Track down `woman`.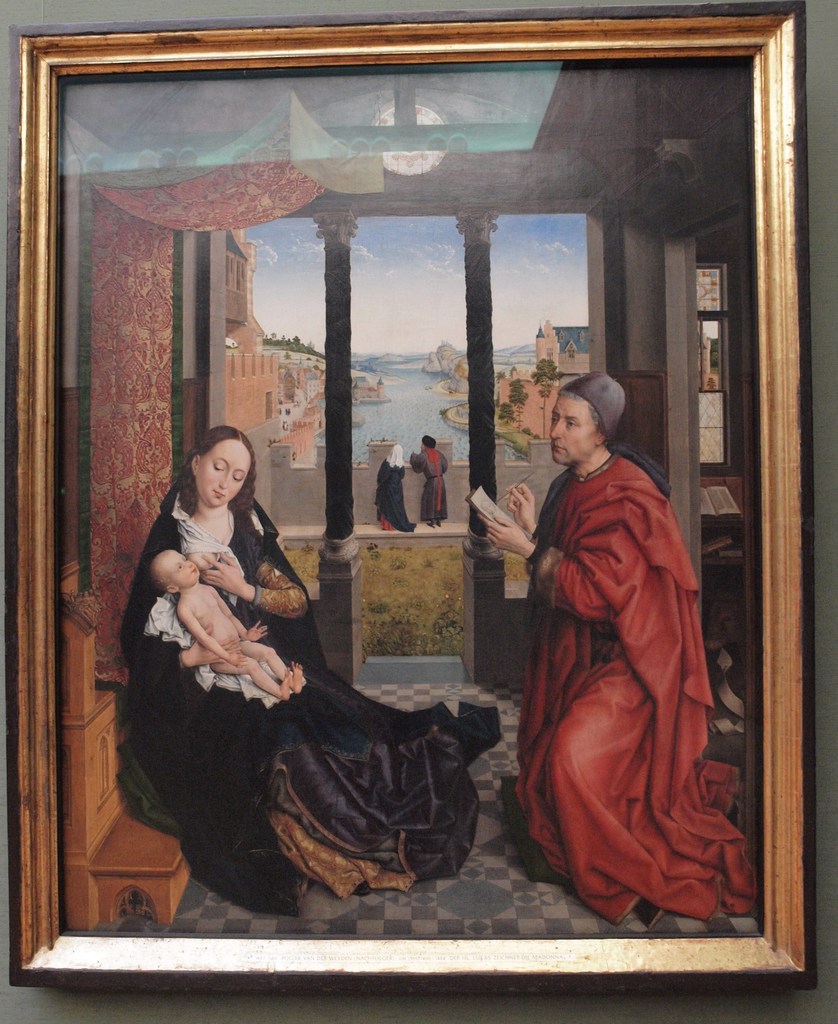
Tracked to locate(117, 381, 439, 902).
